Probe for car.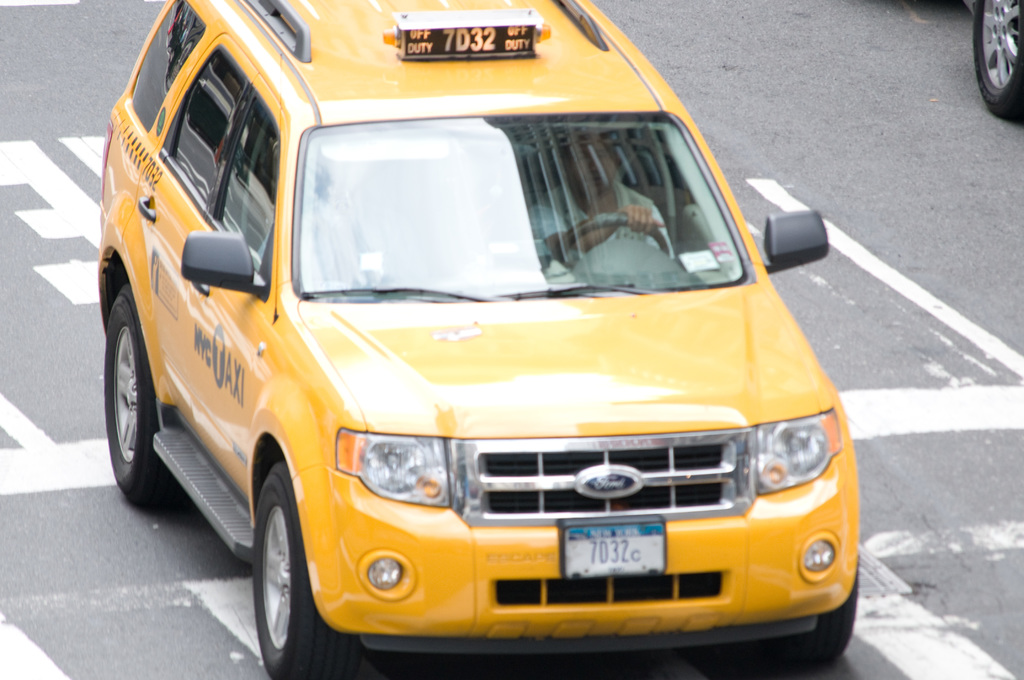
Probe result: <box>95,9,841,679</box>.
